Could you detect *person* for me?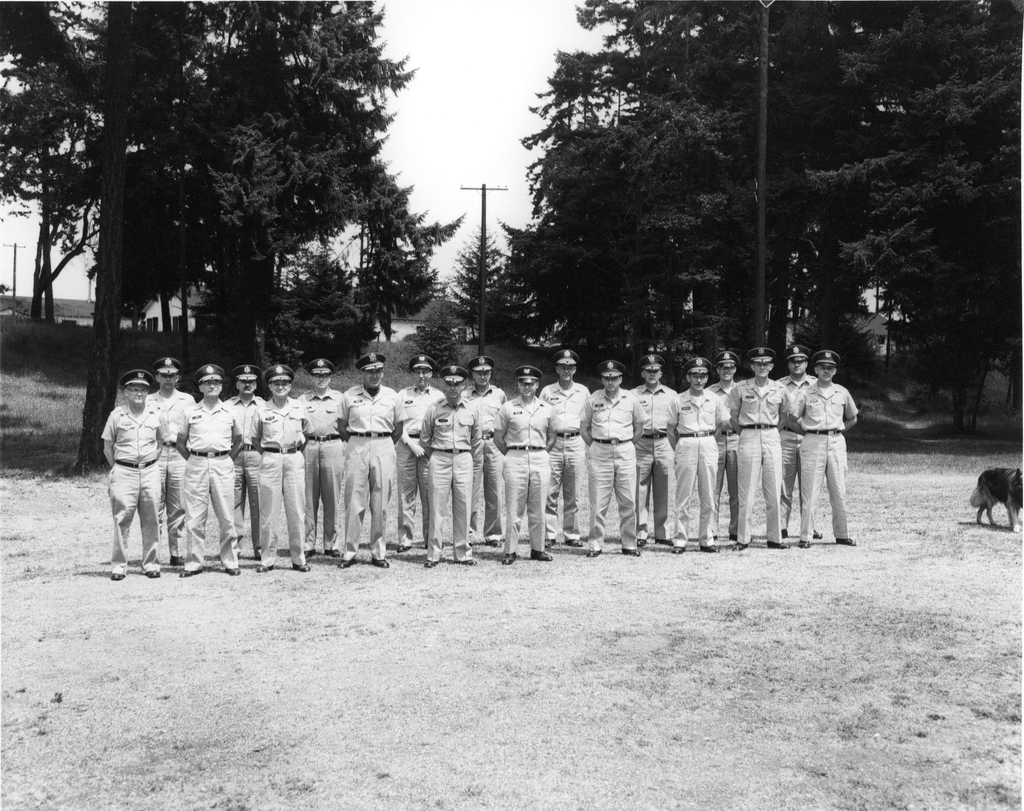
Detection result: 100 367 173 580.
